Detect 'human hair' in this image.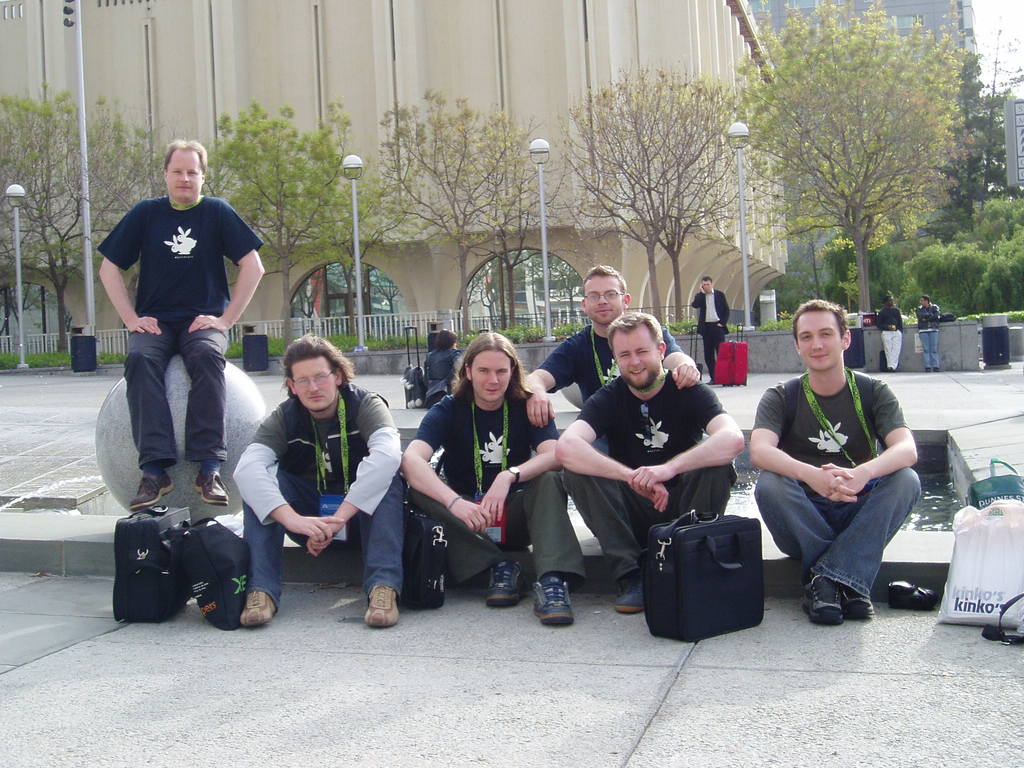
Detection: select_region(883, 294, 893, 305).
